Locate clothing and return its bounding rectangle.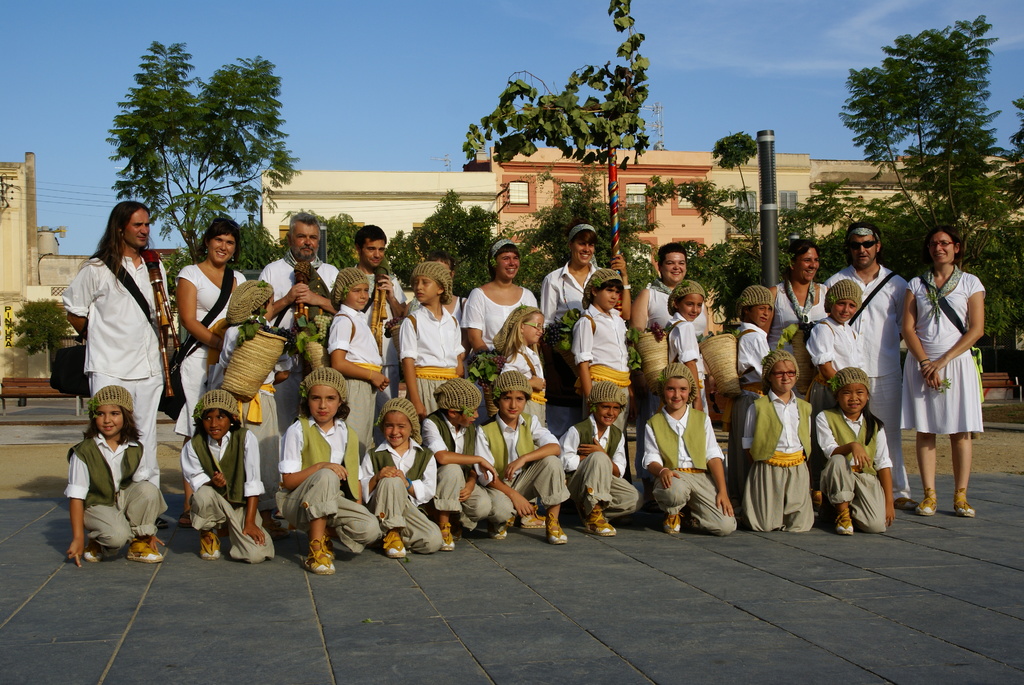
60, 256, 164, 498.
